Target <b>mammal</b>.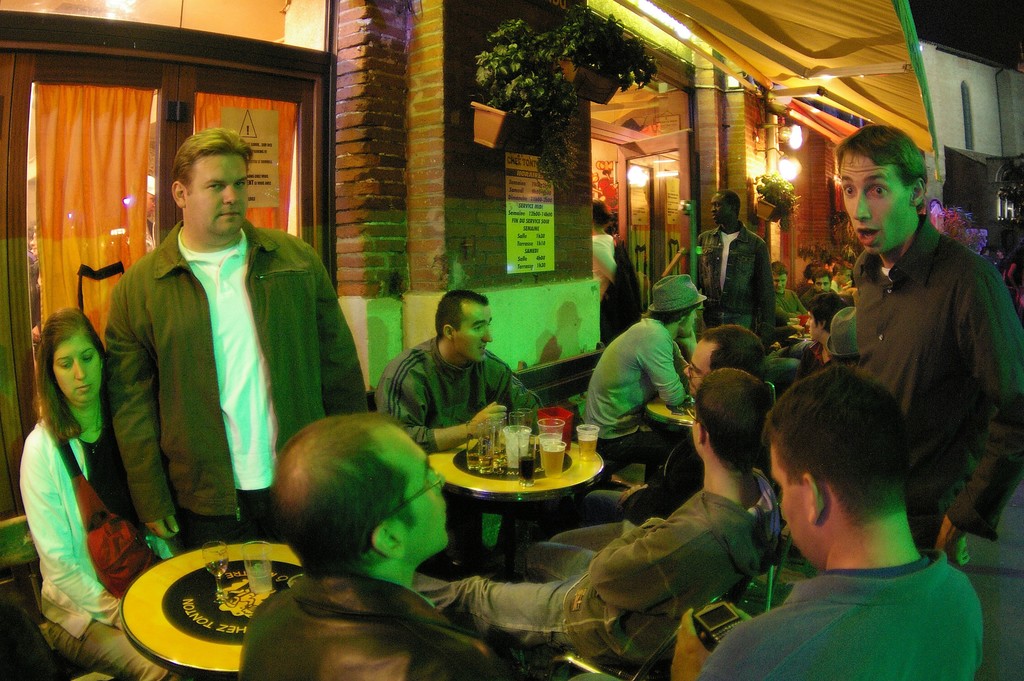
Target region: 502,324,776,584.
